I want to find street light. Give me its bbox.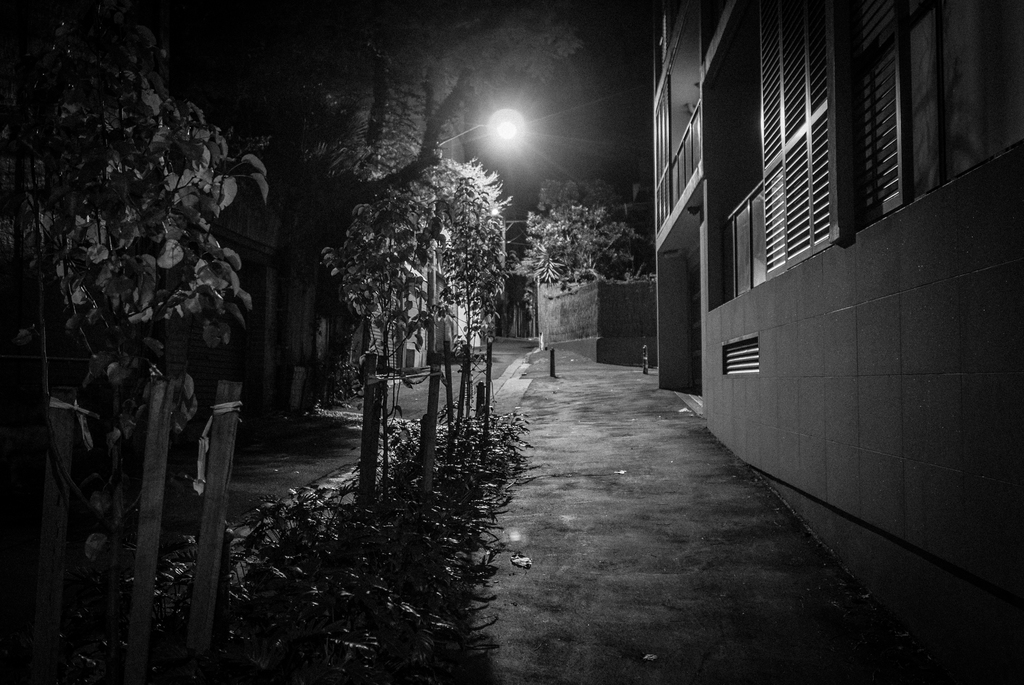
{"left": 426, "top": 107, "right": 522, "bottom": 357}.
